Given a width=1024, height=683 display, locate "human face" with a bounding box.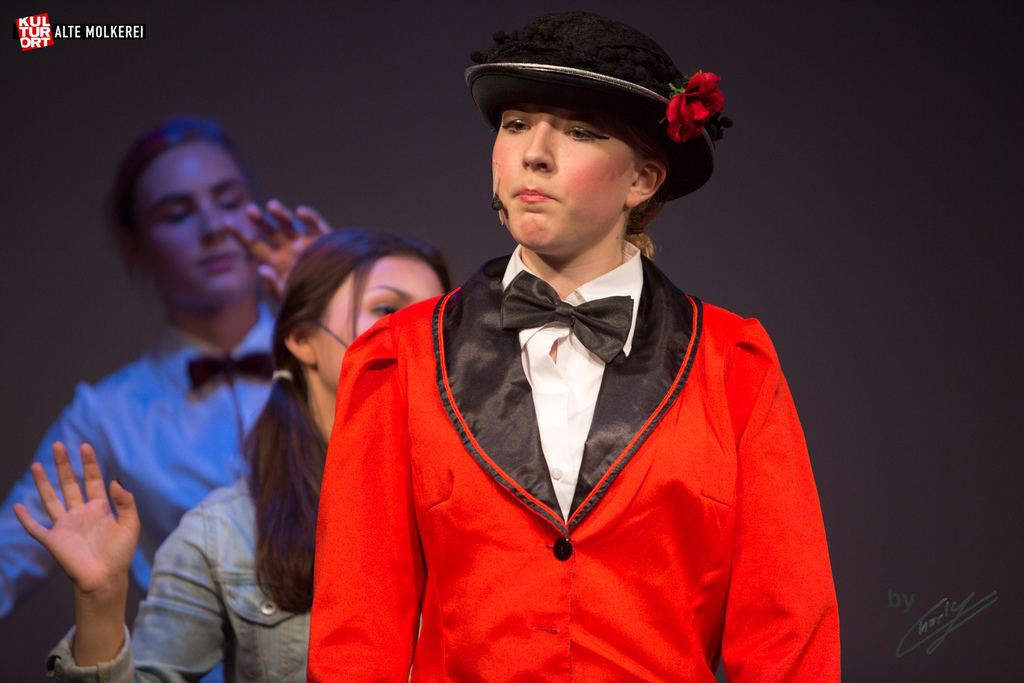
Located: detection(318, 259, 448, 396).
